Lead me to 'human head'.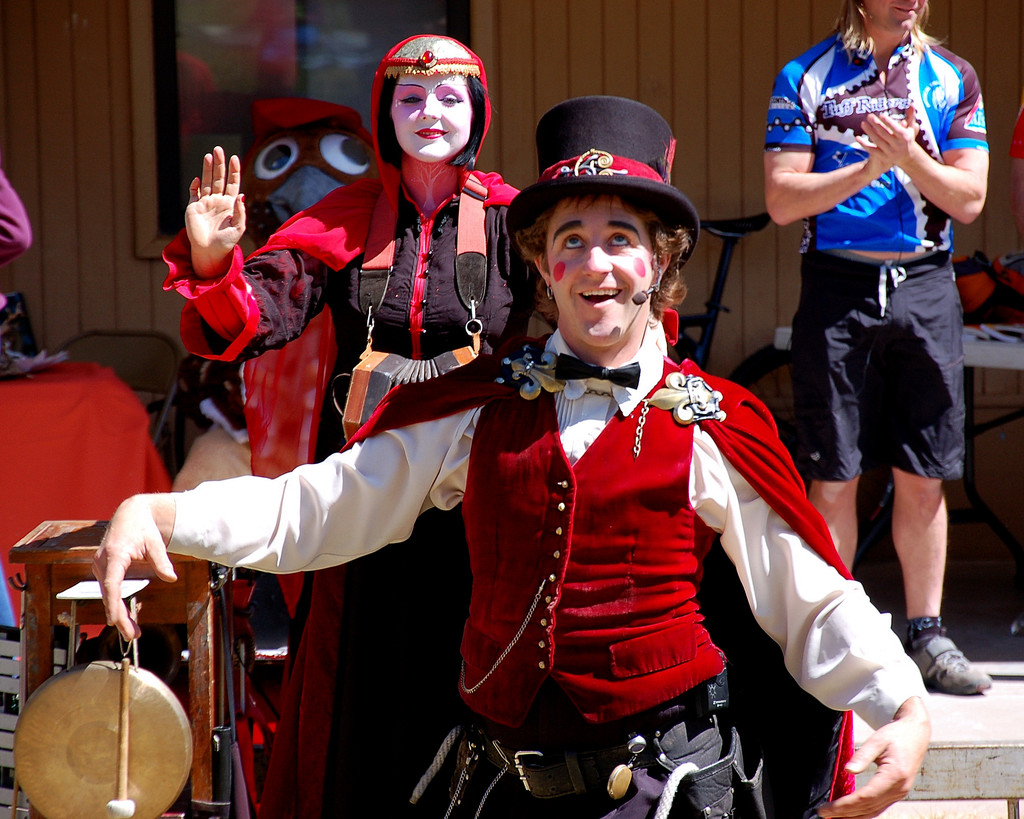
Lead to locate(360, 25, 491, 180).
